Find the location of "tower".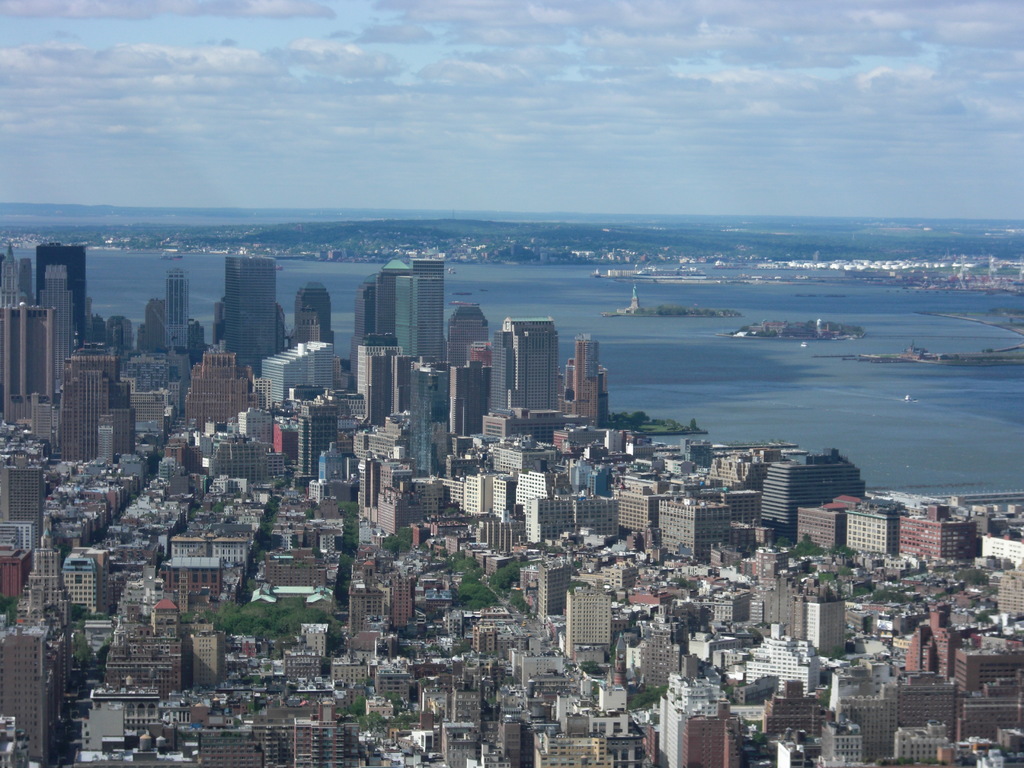
Location: 225, 249, 283, 378.
